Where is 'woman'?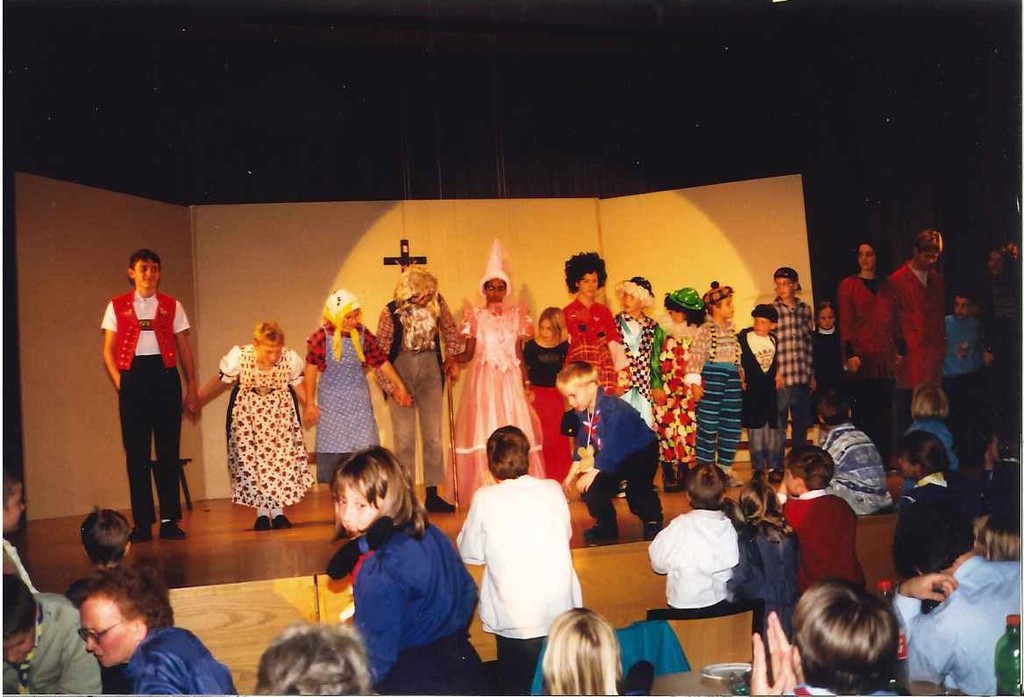
bbox=(191, 317, 315, 535).
